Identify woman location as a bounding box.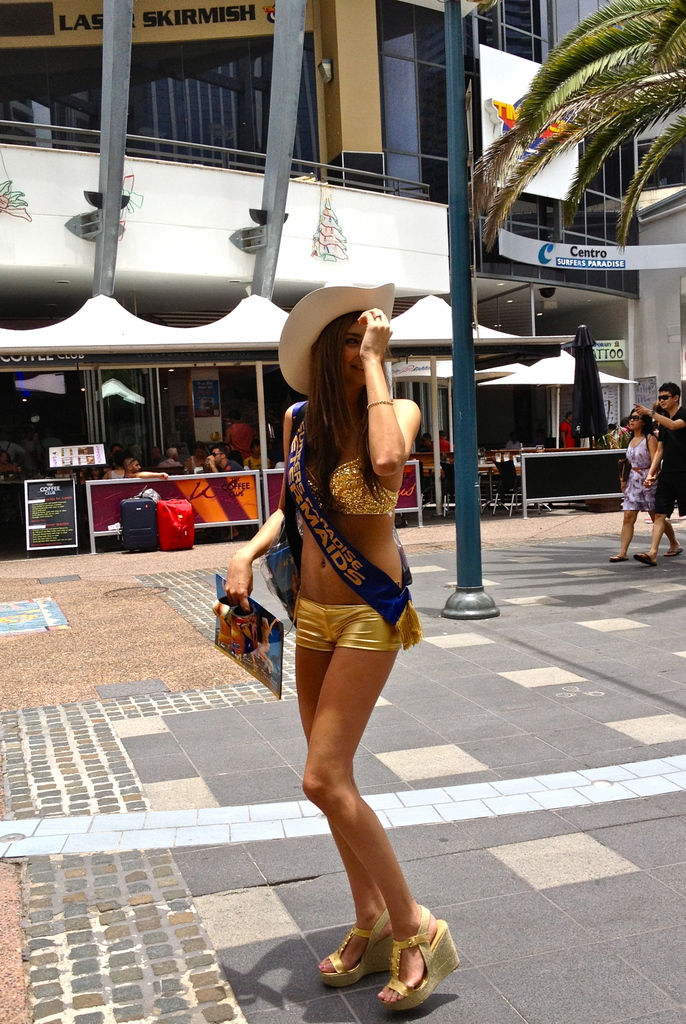
<bbox>99, 452, 125, 480</bbox>.
